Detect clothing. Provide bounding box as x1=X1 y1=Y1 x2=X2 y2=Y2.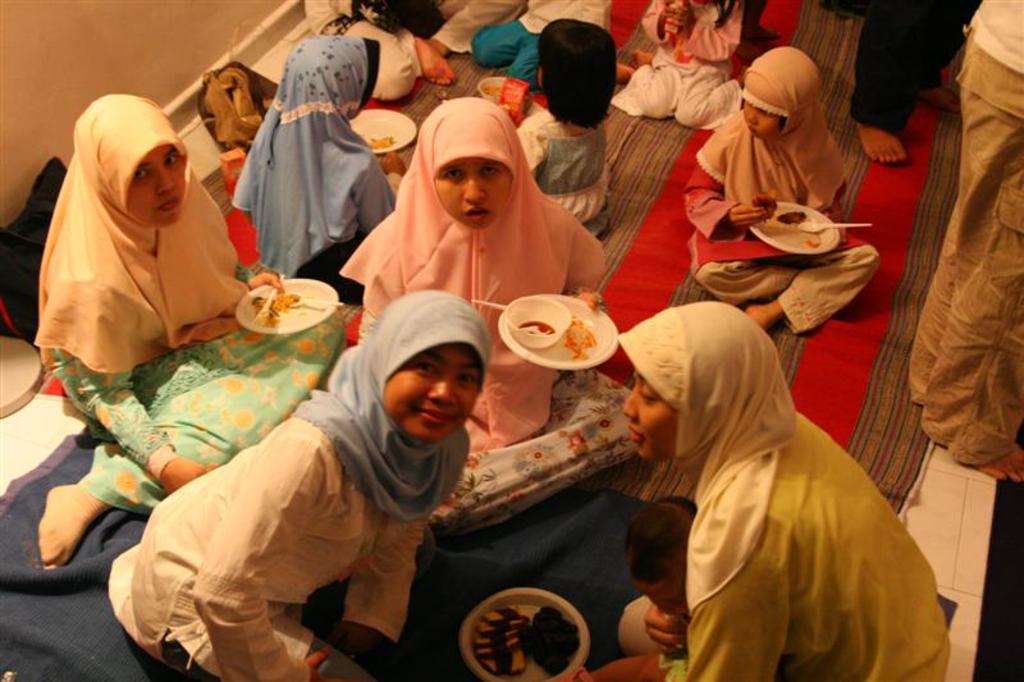
x1=32 y1=86 x2=348 y2=521.
